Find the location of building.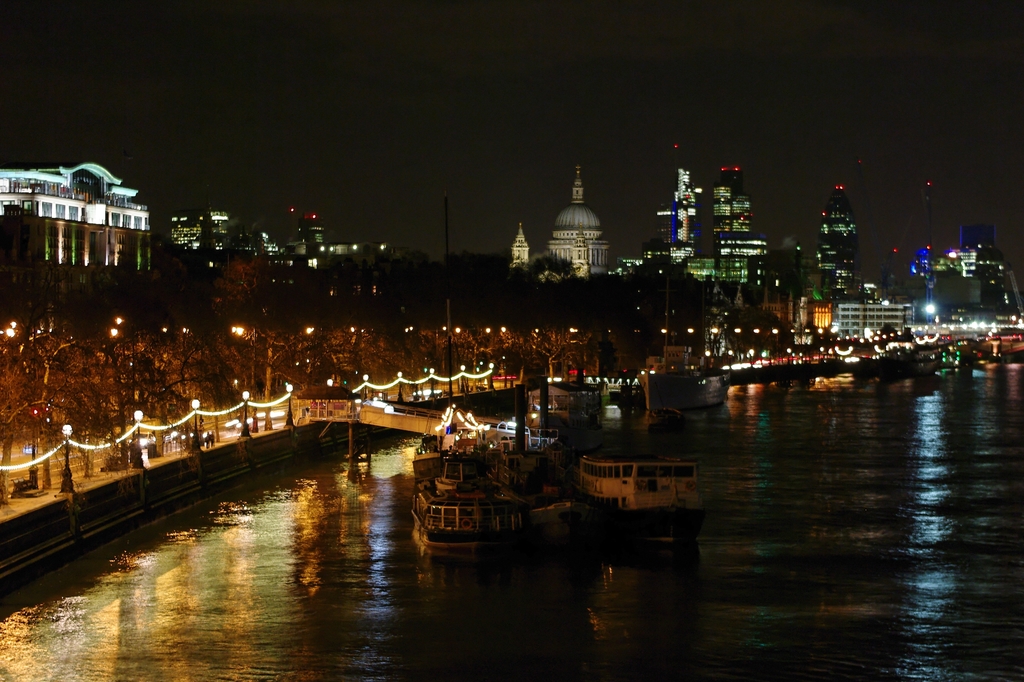
Location: left=515, top=166, right=609, bottom=286.
